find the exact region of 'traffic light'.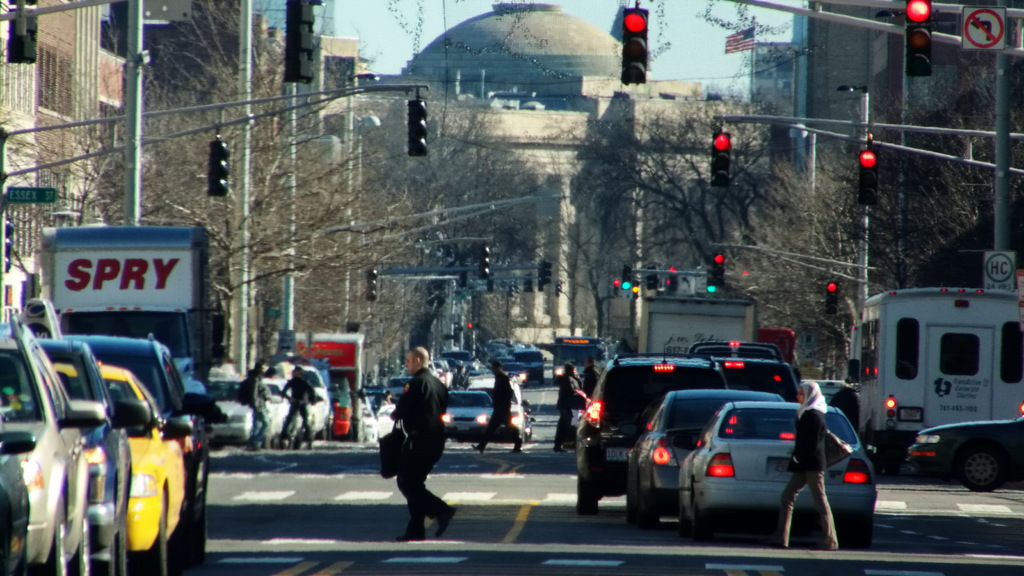
Exact region: [left=480, top=242, right=490, bottom=280].
